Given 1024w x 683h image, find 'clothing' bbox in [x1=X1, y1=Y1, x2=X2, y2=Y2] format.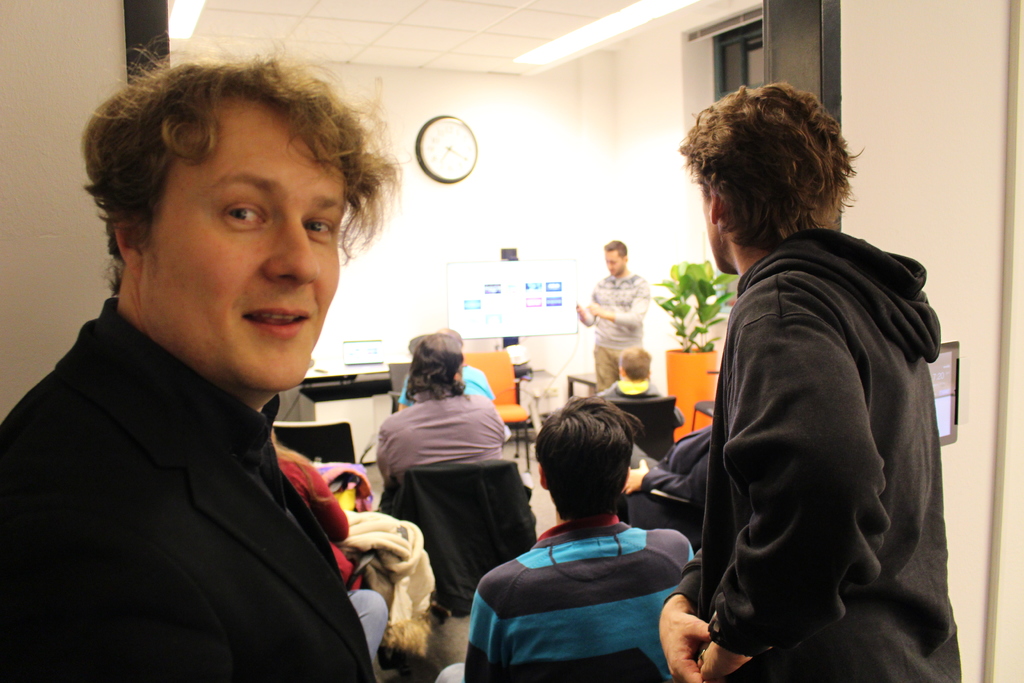
[x1=380, y1=370, x2=513, y2=509].
